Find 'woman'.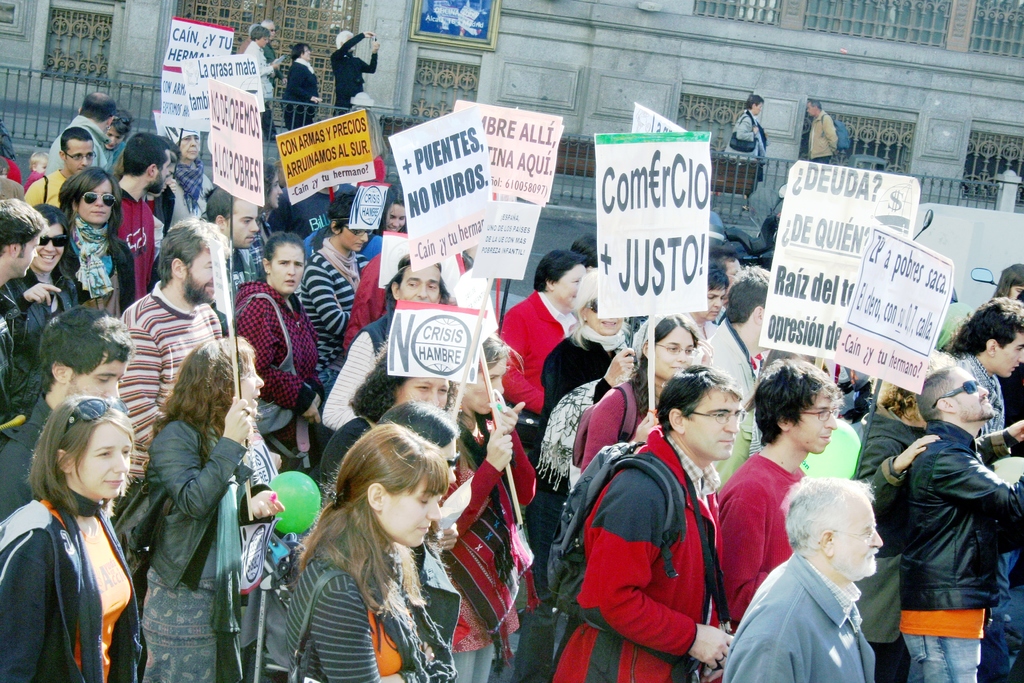
<bbox>690, 259, 730, 338</bbox>.
